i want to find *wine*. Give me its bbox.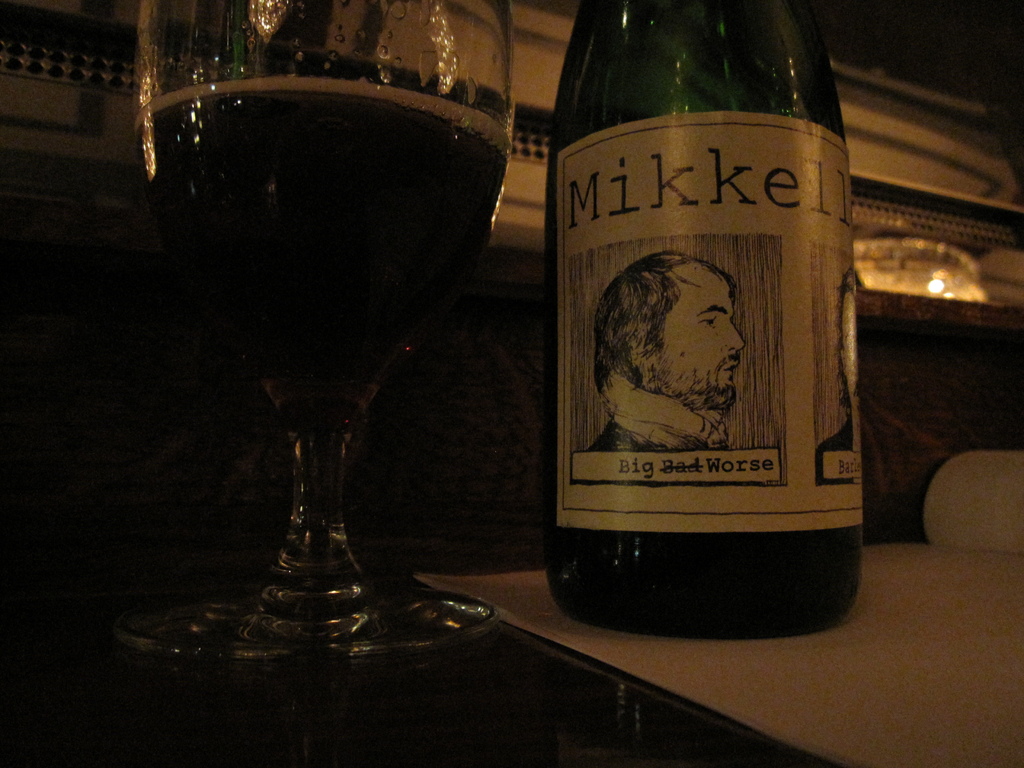
box=[553, 13, 858, 611].
